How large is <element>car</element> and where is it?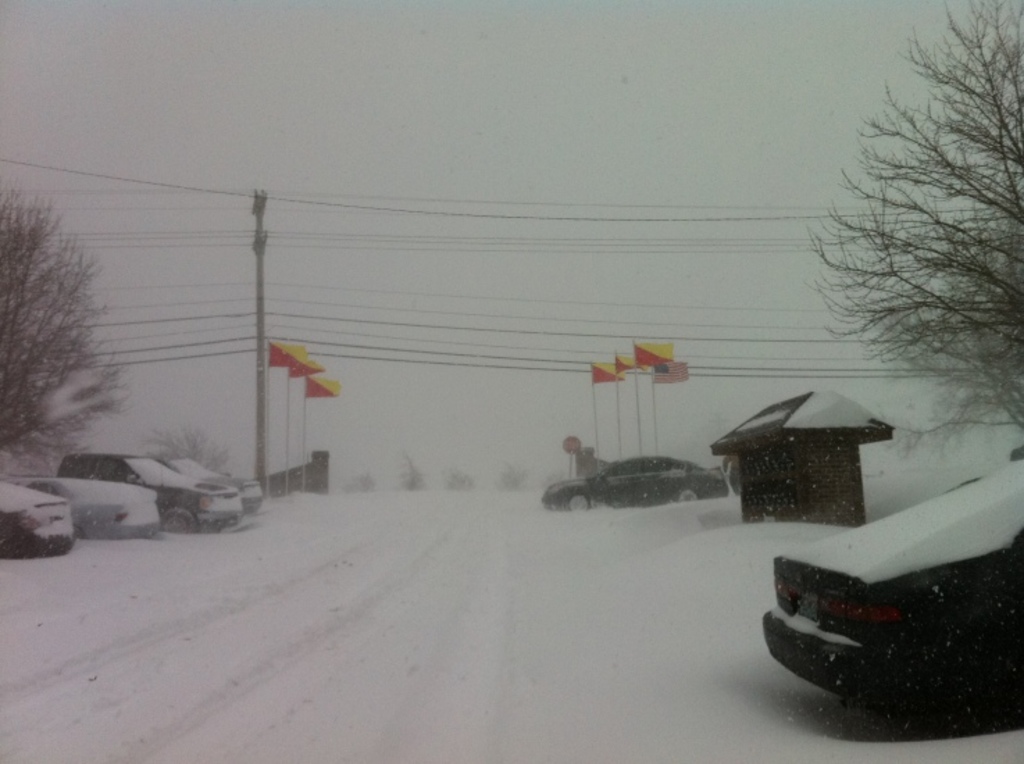
Bounding box: [left=40, top=481, right=158, bottom=535].
